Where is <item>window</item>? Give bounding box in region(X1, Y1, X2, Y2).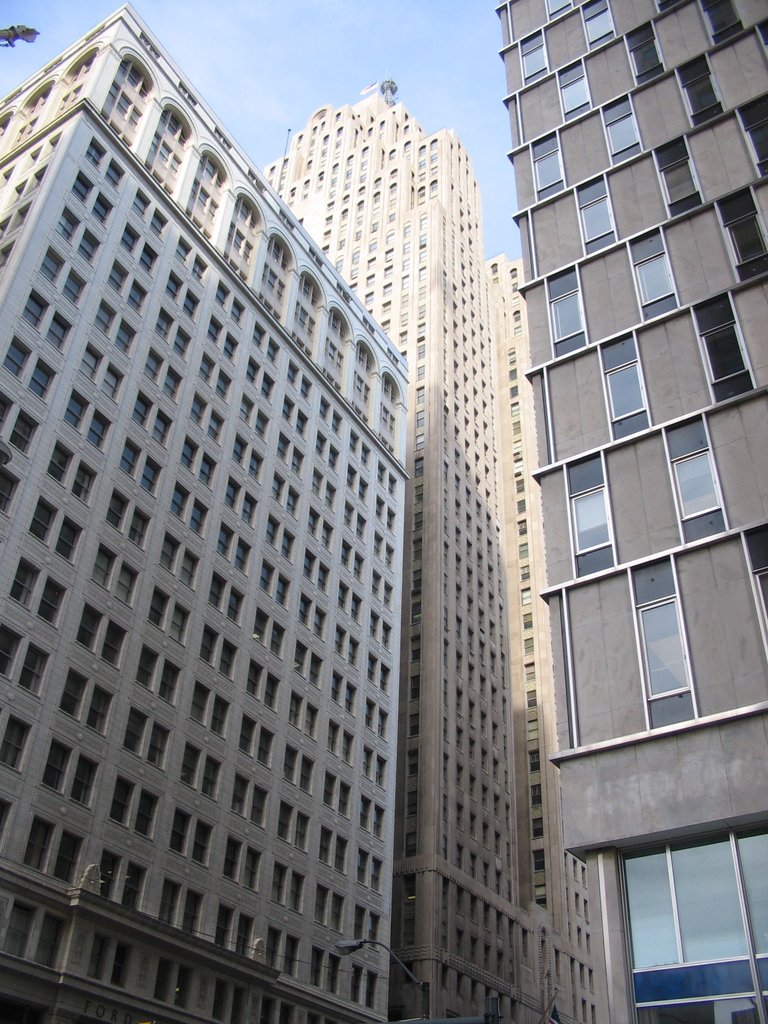
region(385, 468, 397, 498).
